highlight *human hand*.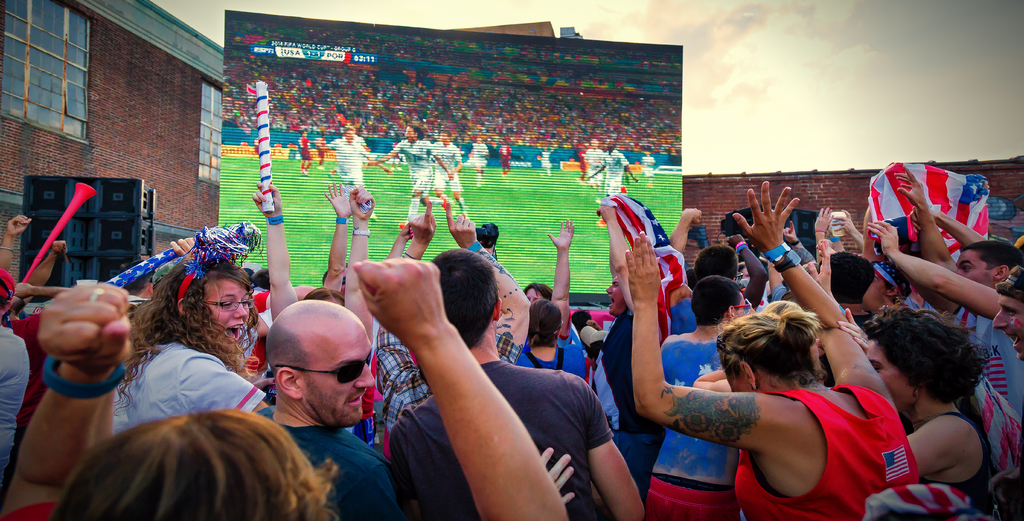
Highlighted region: detection(250, 183, 285, 223).
